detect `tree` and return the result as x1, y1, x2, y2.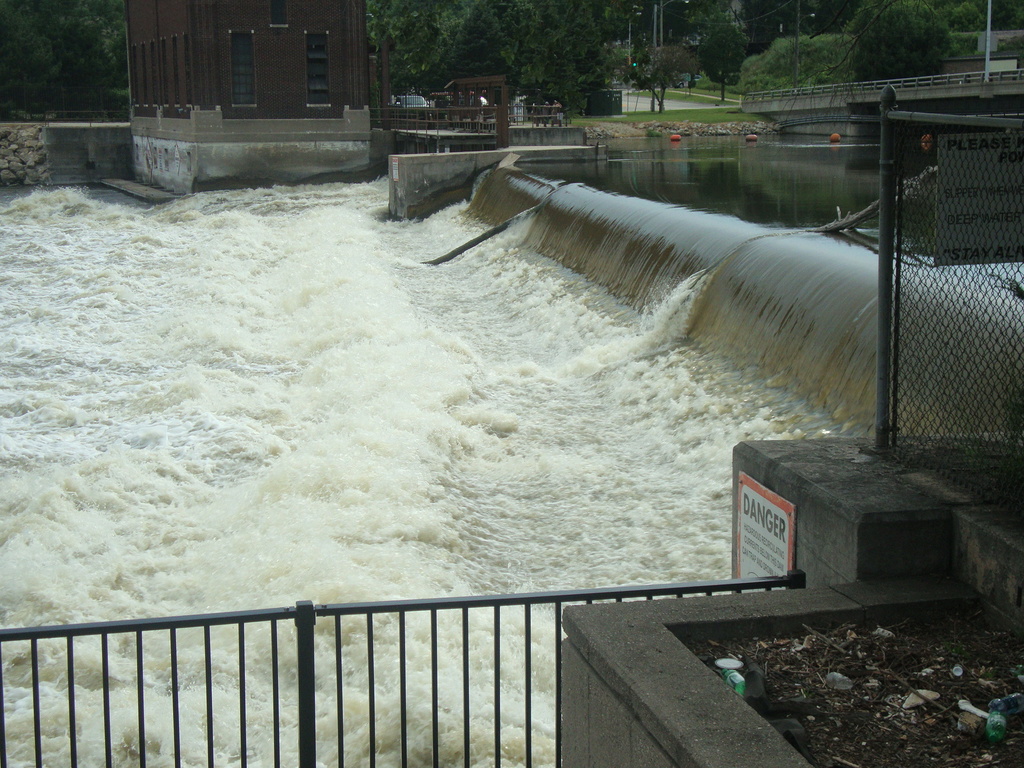
844, 3, 959, 76.
